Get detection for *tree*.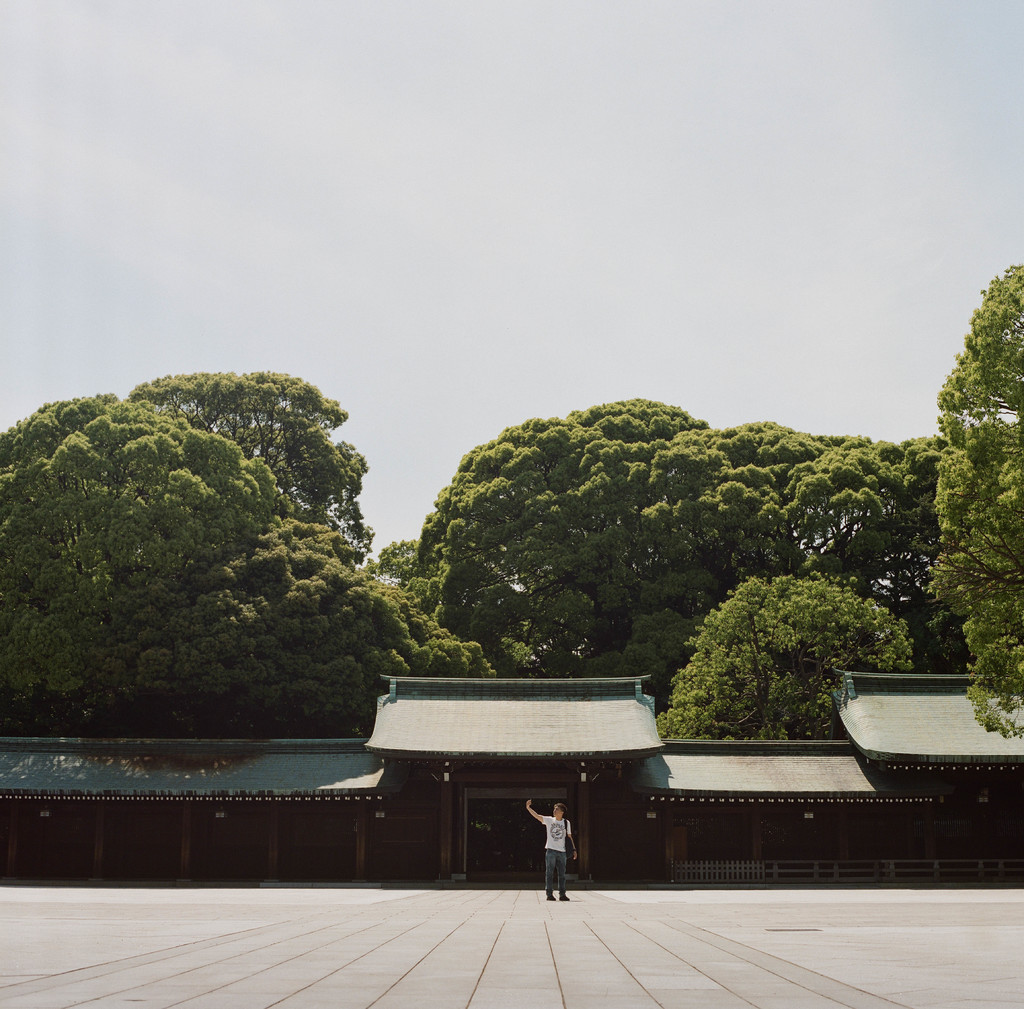
Detection: 920,254,1023,756.
